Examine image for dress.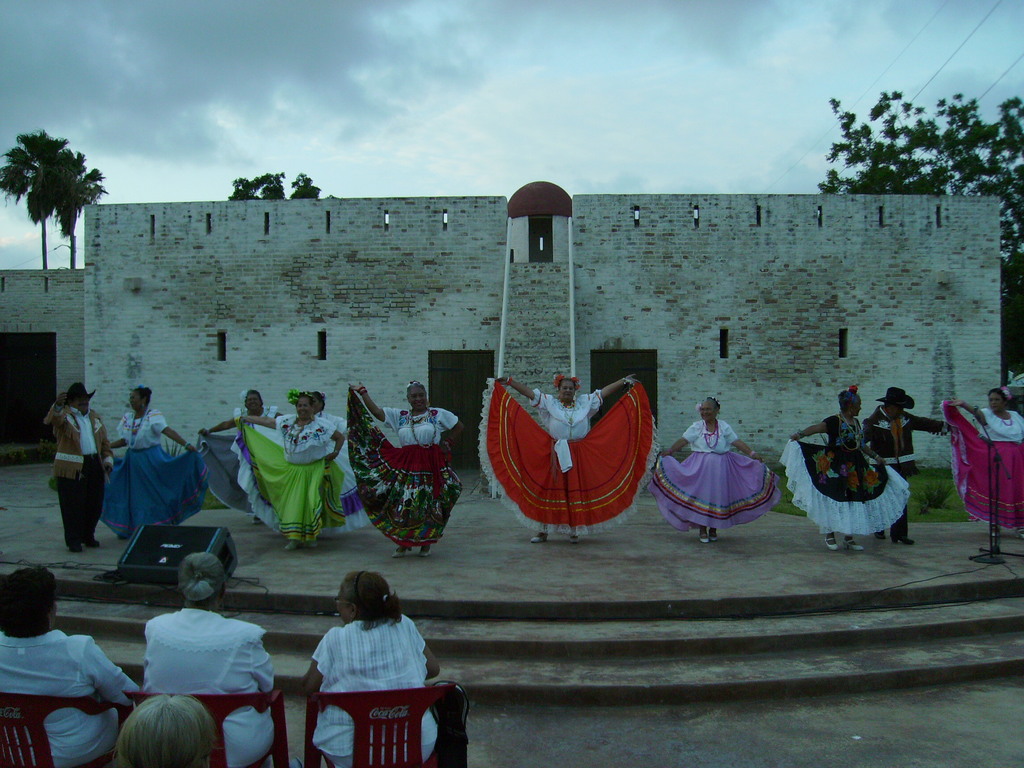
Examination result: <region>946, 403, 1023, 539</region>.
